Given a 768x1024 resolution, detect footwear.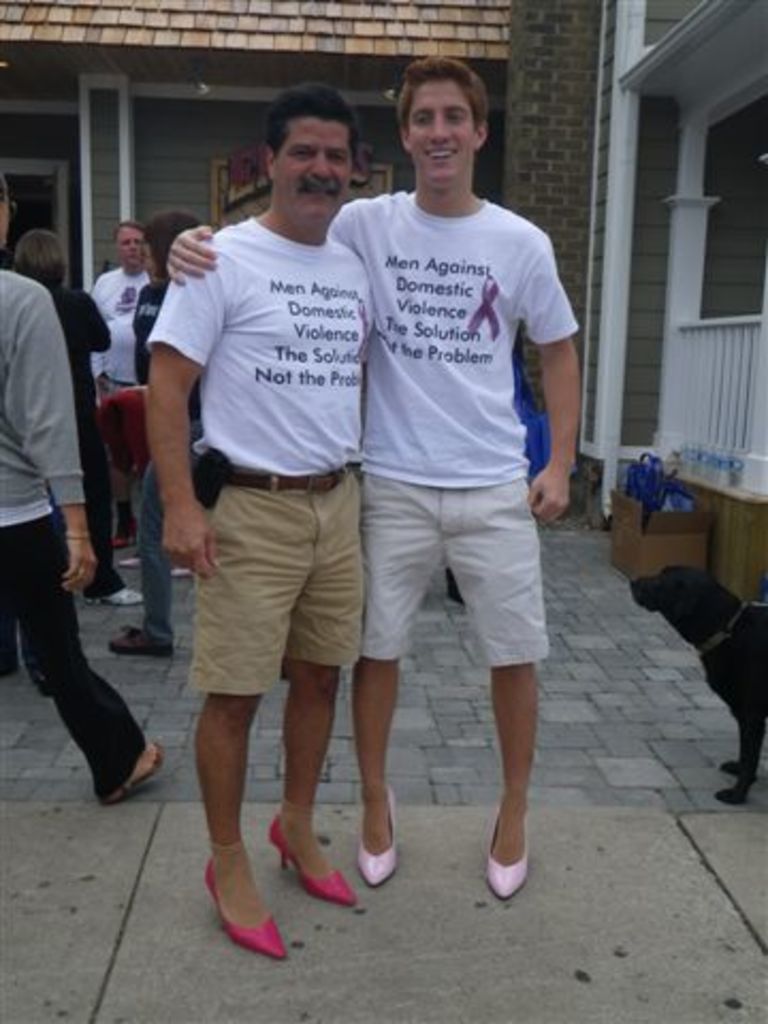
[117,550,145,567].
